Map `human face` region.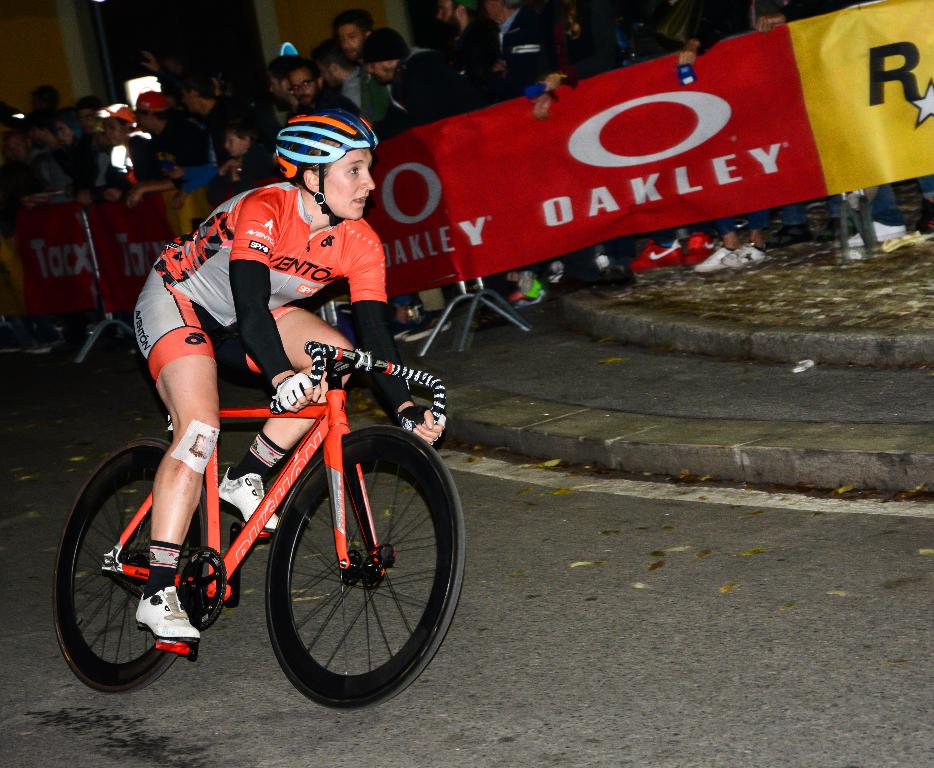
Mapped to (x1=435, y1=2, x2=455, y2=27).
